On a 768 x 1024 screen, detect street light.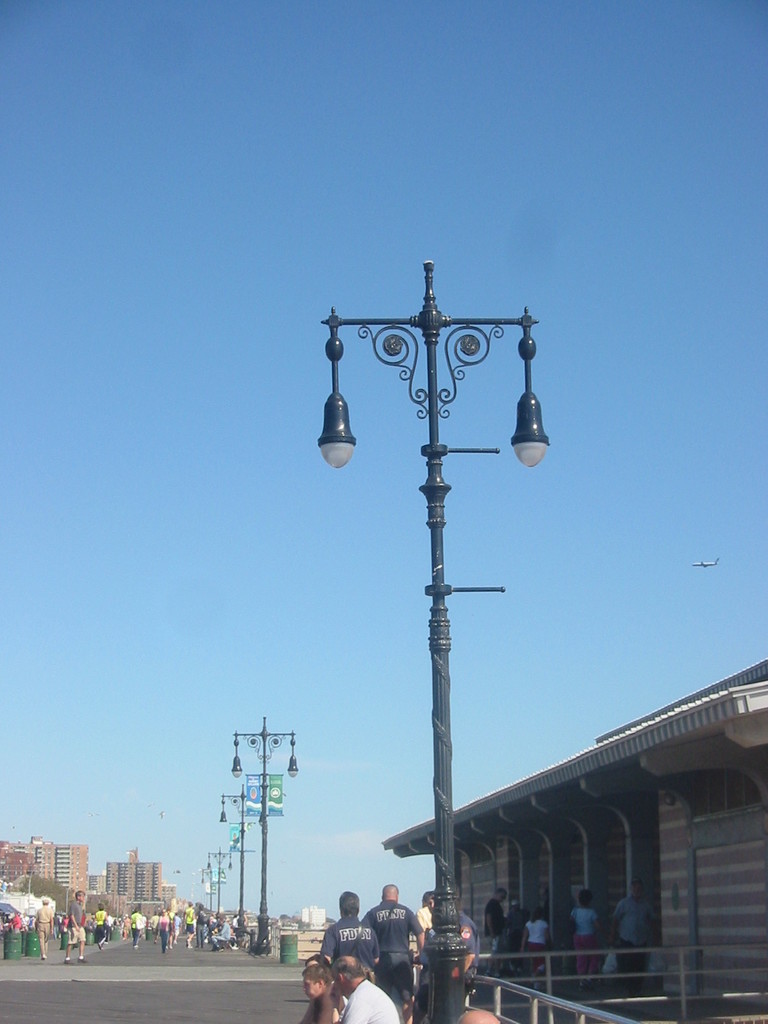
302, 246, 563, 940.
